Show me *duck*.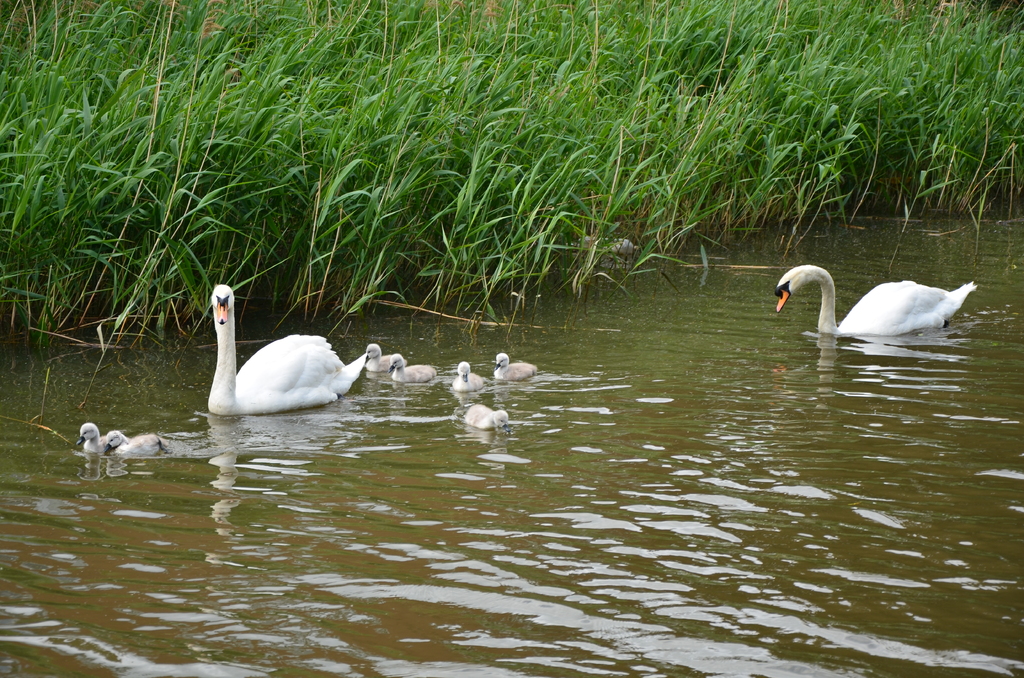
*duck* is here: 451 356 487 400.
